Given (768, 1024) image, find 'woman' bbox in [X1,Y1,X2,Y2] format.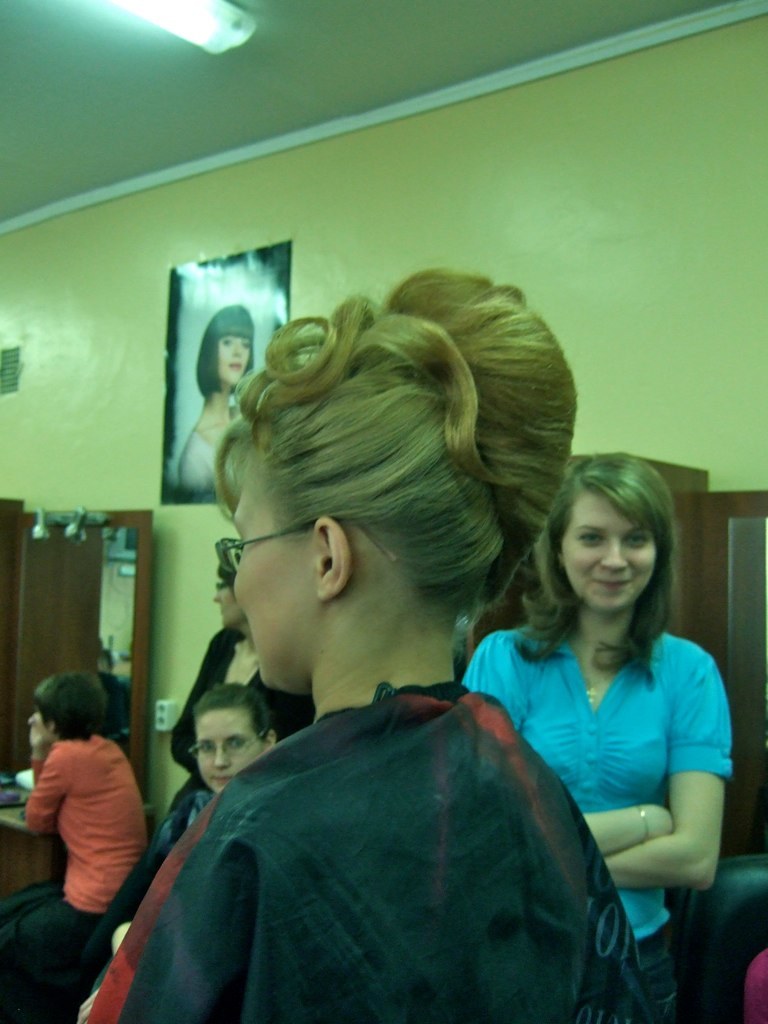
[167,304,262,494].
